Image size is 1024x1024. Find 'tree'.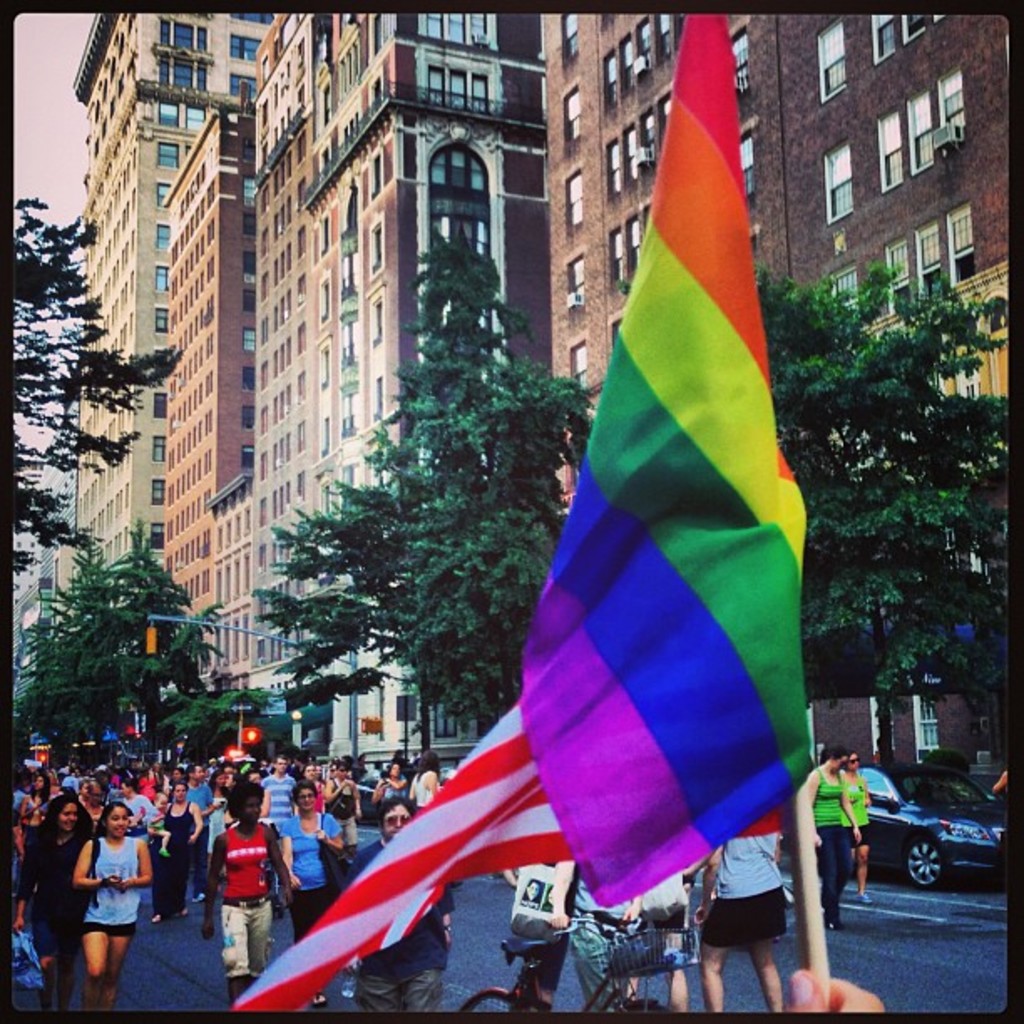
243/226/601/751.
